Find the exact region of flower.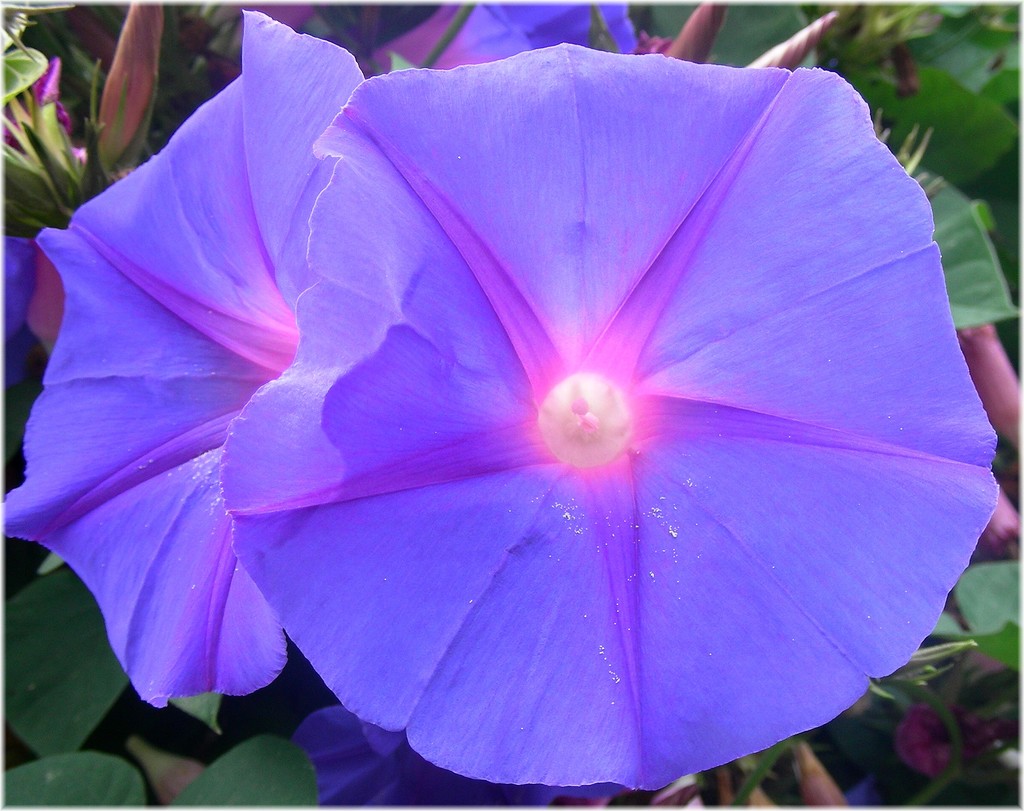
Exact region: [0,10,368,711].
